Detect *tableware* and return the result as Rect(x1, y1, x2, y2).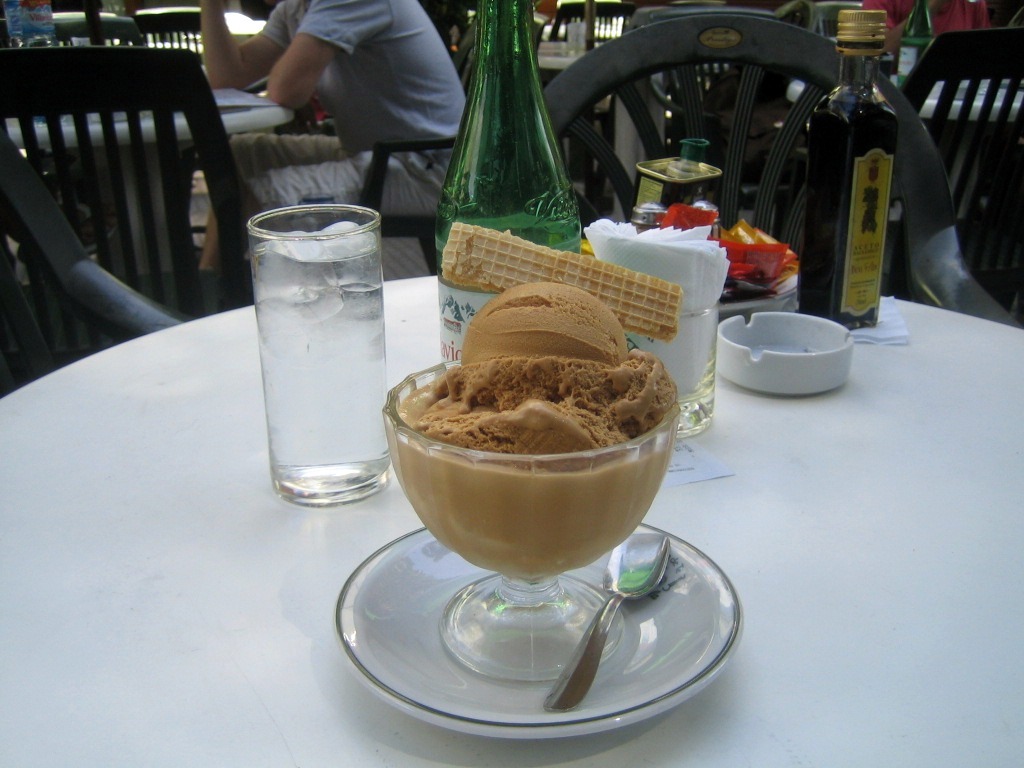
Rect(381, 358, 680, 683).
